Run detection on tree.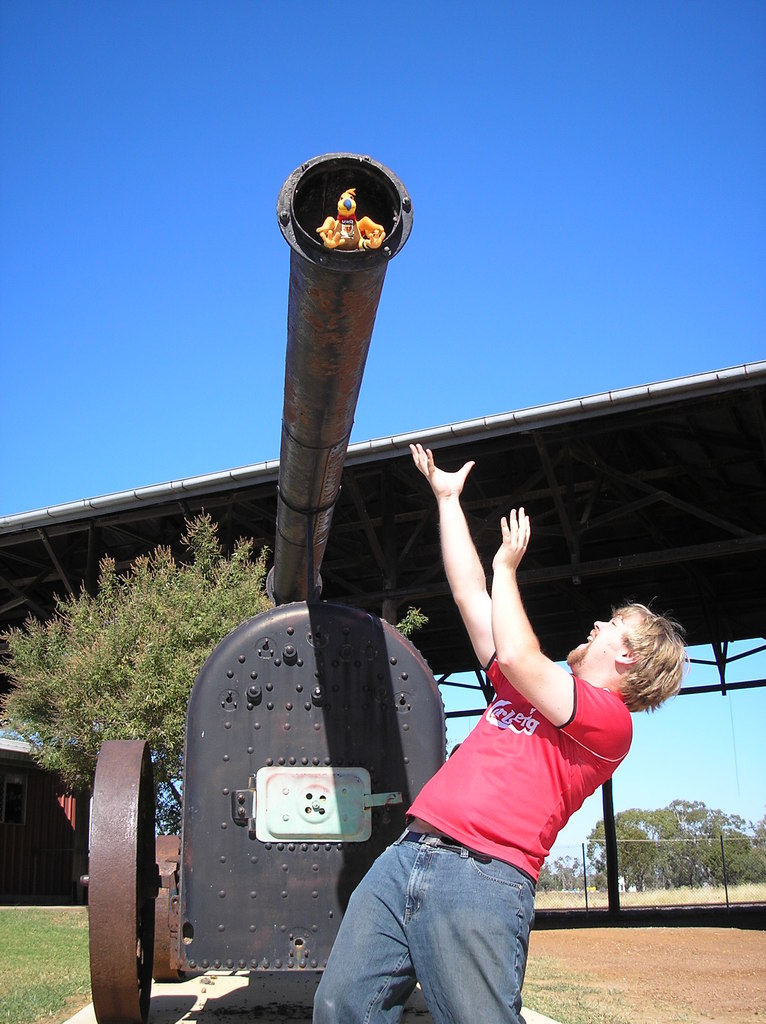
Result: bbox=(666, 799, 765, 886).
